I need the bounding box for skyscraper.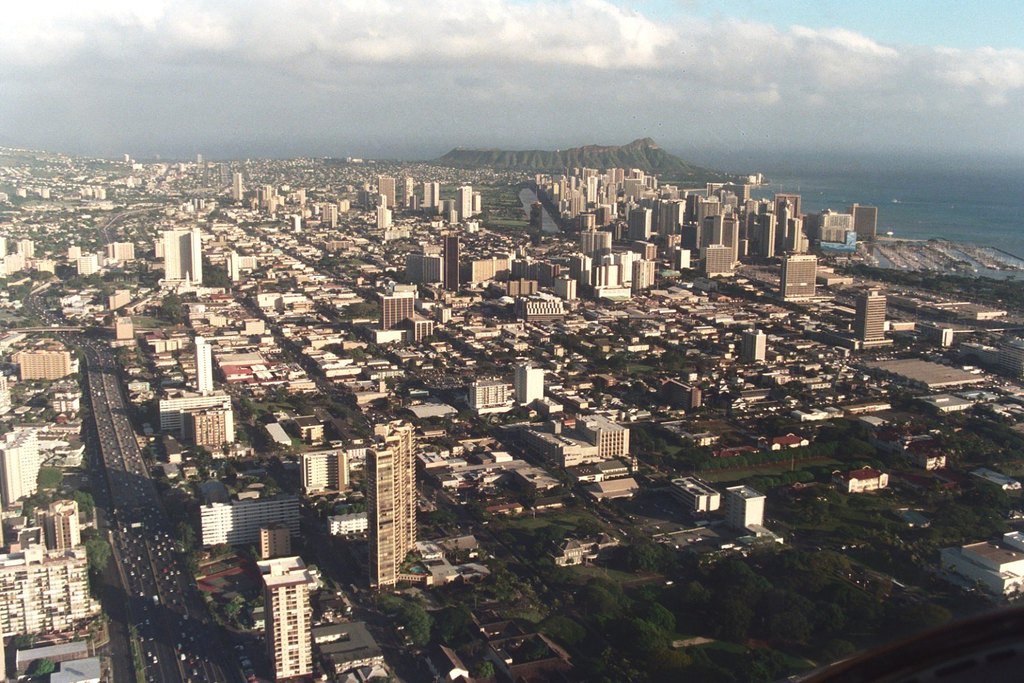
Here it is: bbox=(113, 320, 135, 343).
